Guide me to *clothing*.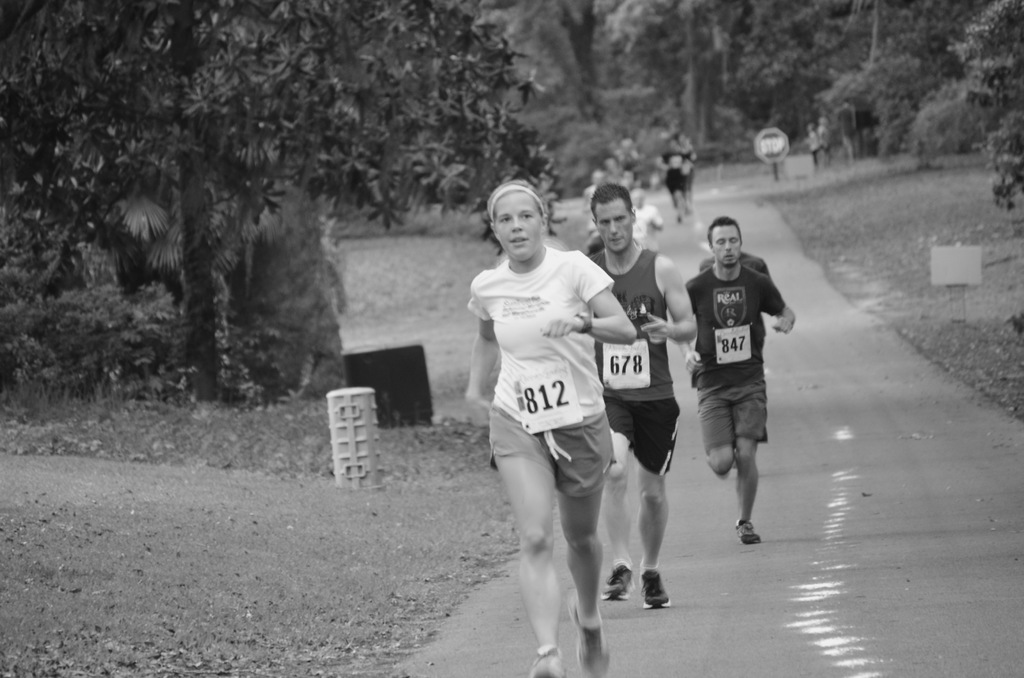
Guidance: {"x1": 705, "y1": 253, "x2": 766, "y2": 277}.
